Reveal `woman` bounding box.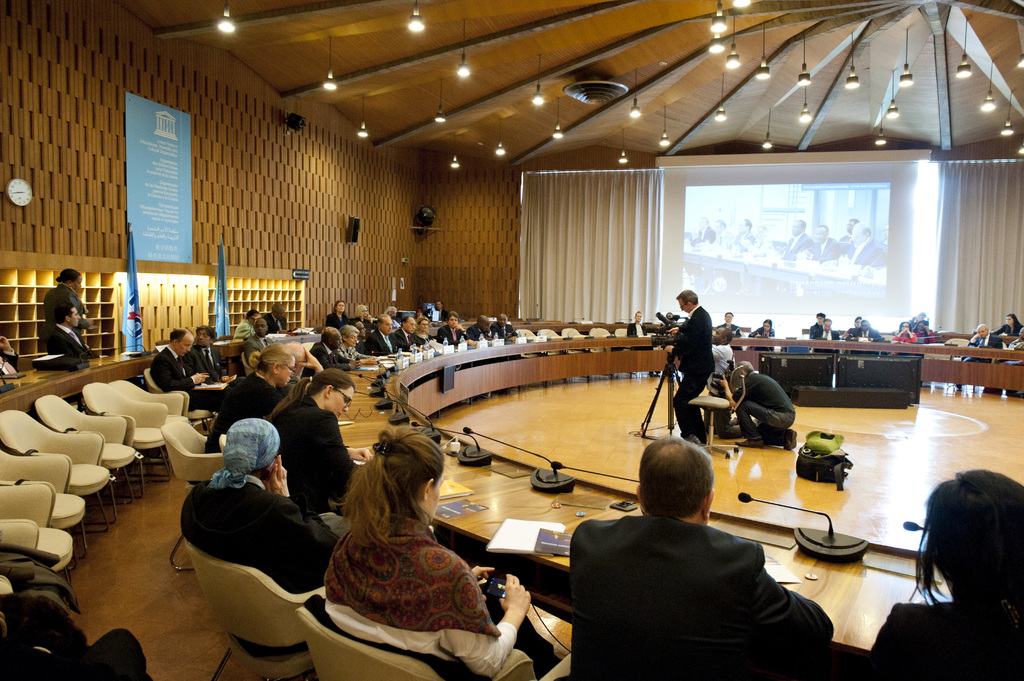
Revealed: l=915, t=317, r=936, b=342.
